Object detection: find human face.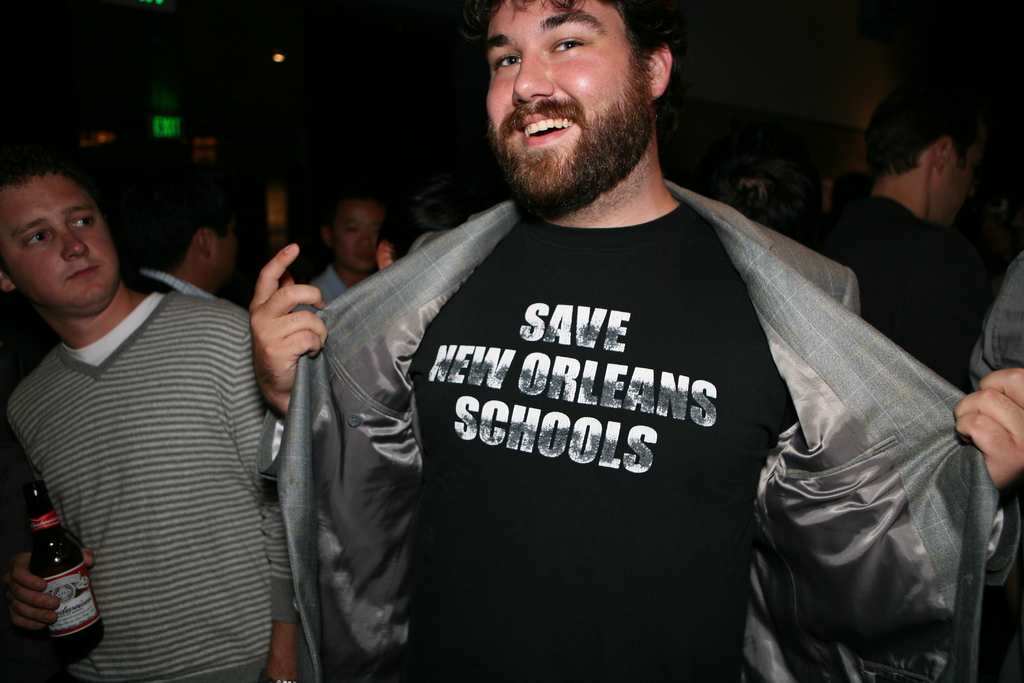
region(2, 171, 119, 301).
